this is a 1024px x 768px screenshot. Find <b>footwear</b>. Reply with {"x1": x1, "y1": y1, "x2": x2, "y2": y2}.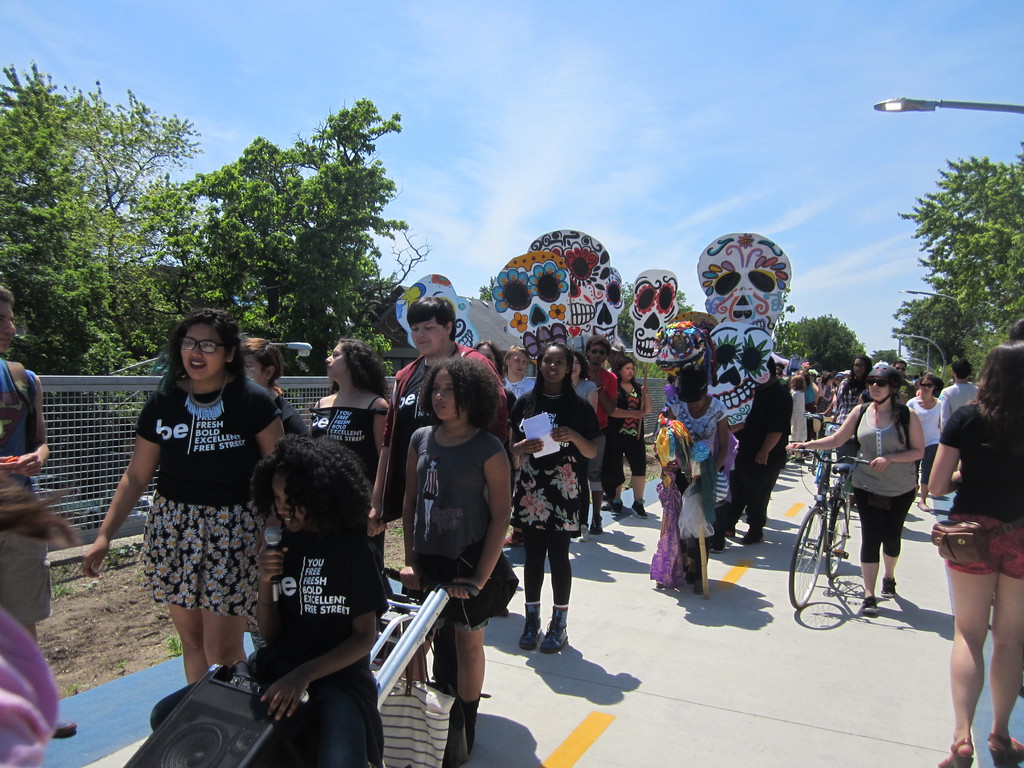
{"x1": 538, "y1": 603, "x2": 571, "y2": 653}.
